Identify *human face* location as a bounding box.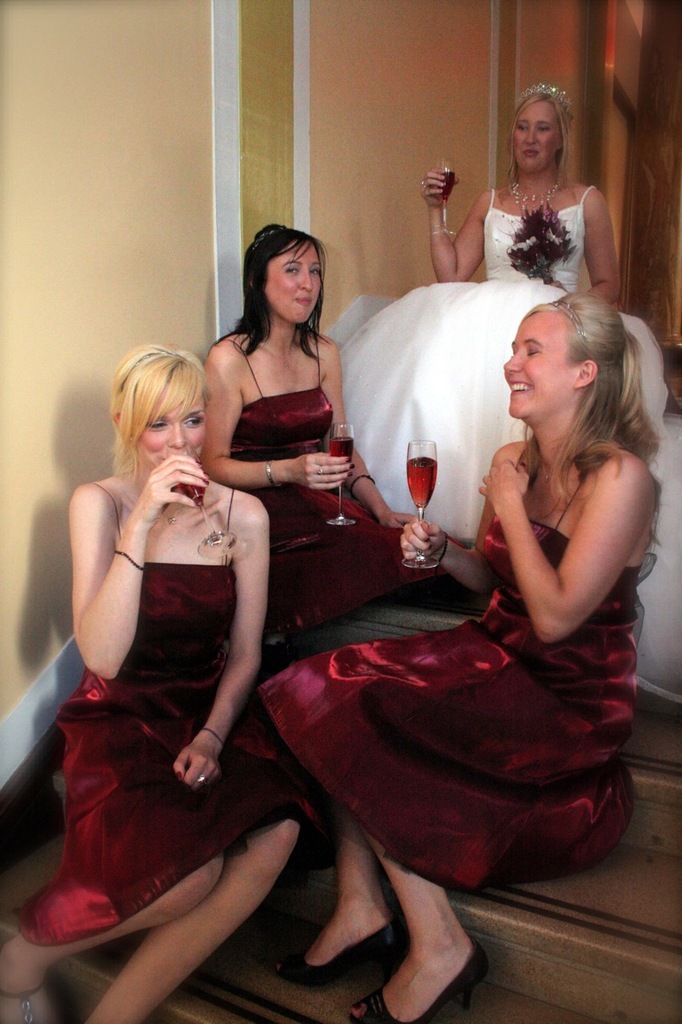
139, 389, 207, 465.
